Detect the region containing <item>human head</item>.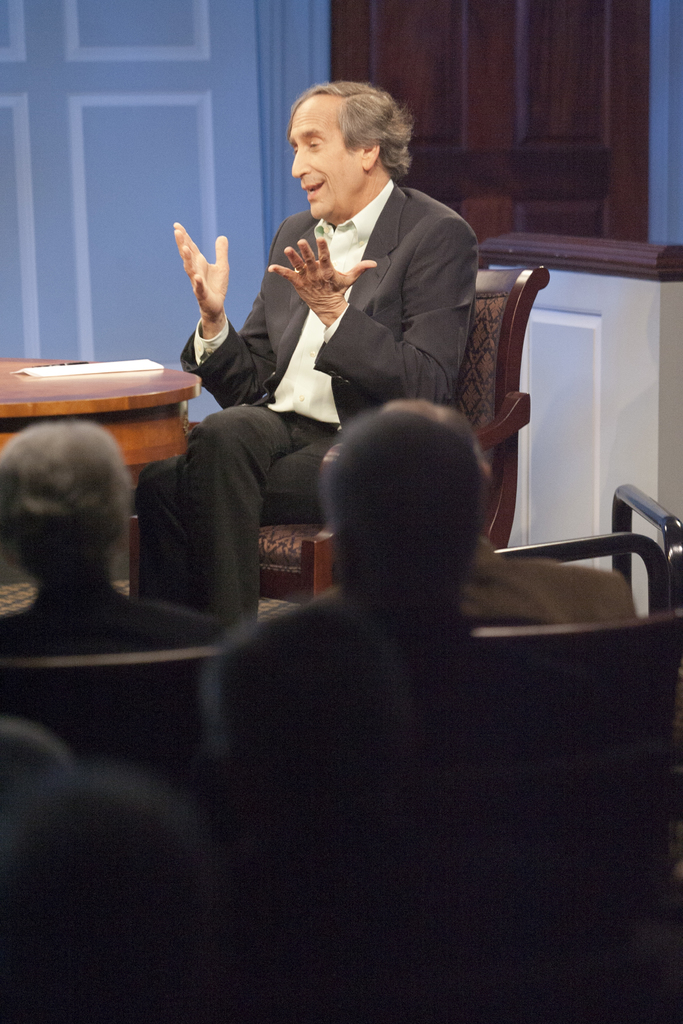
<region>3, 421, 142, 596</region>.
